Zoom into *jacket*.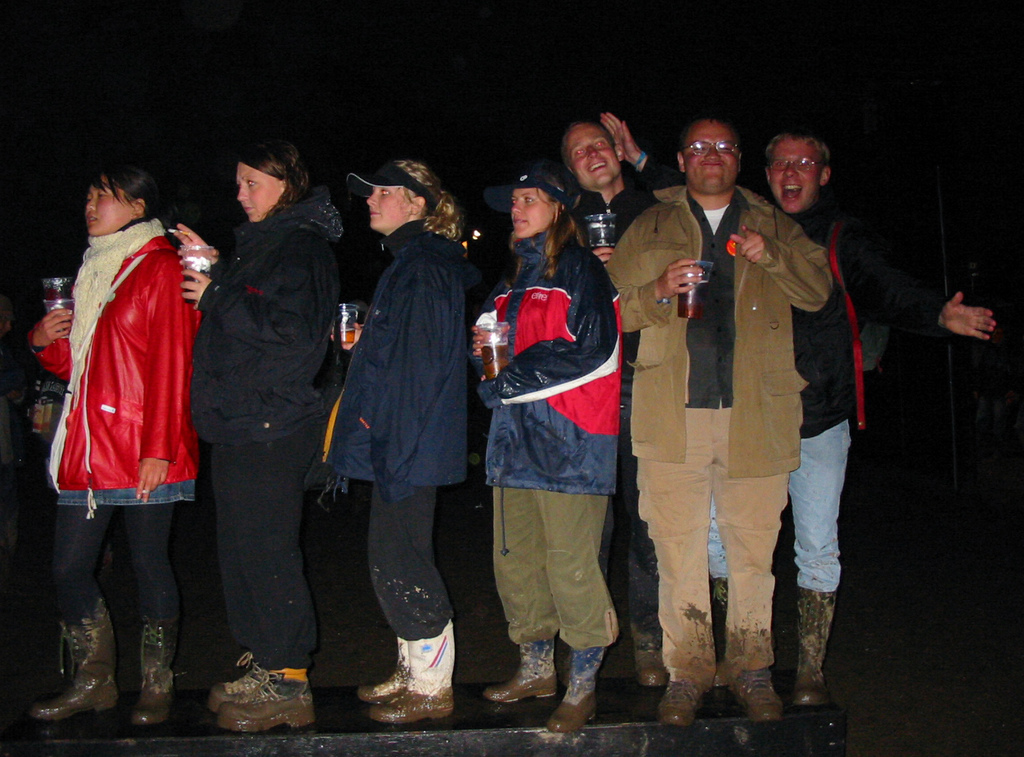
Zoom target: x1=774 y1=206 x2=948 y2=455.
